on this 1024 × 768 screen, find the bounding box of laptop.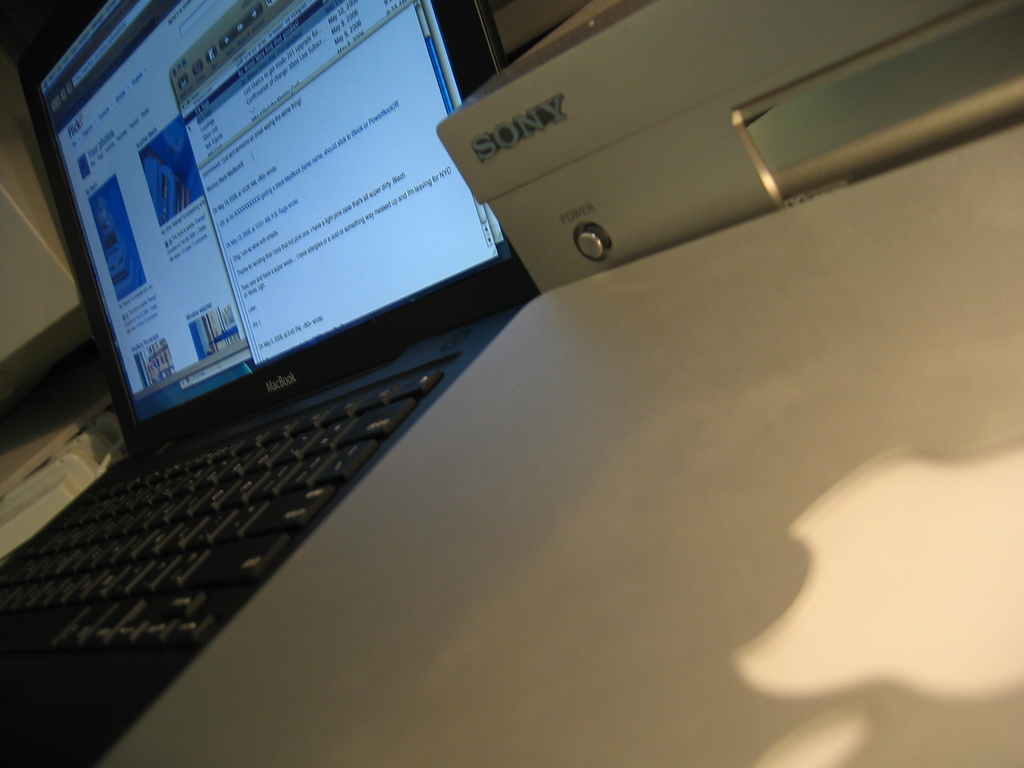
Bounding box: 1 7 587 767.
